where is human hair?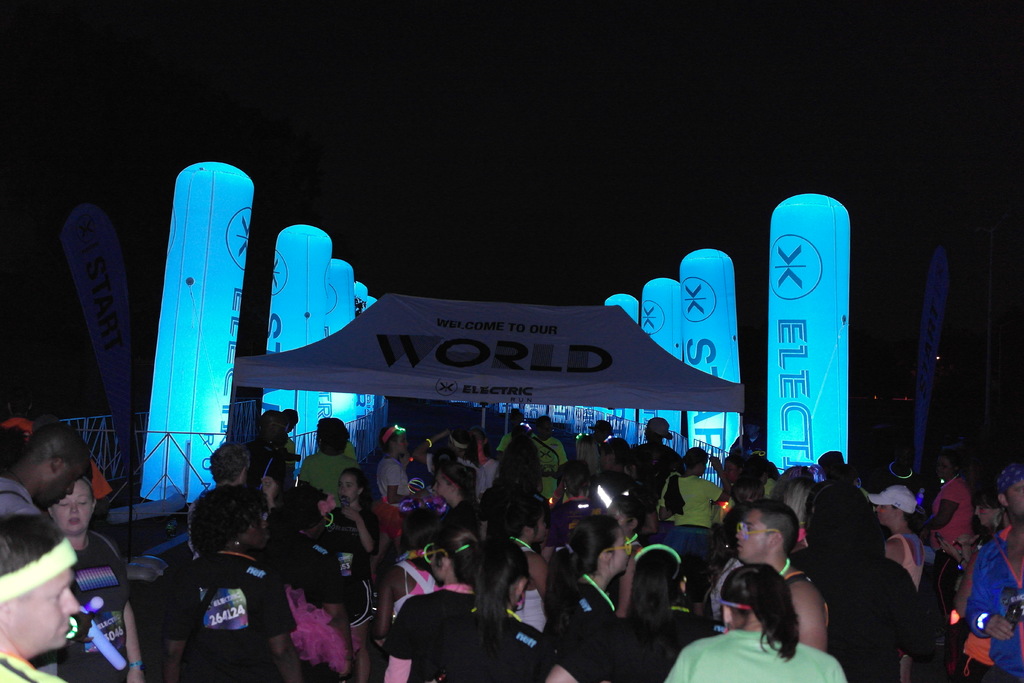
378 425 400 452.
